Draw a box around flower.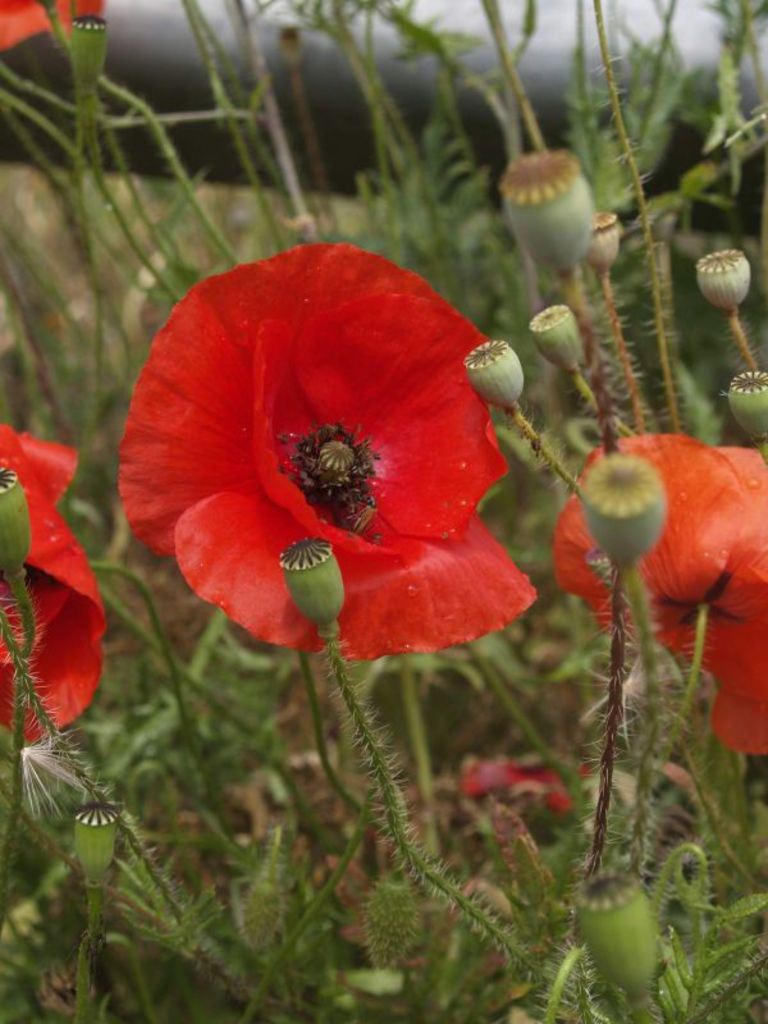
l=122, t=244, r=520, b=636.
